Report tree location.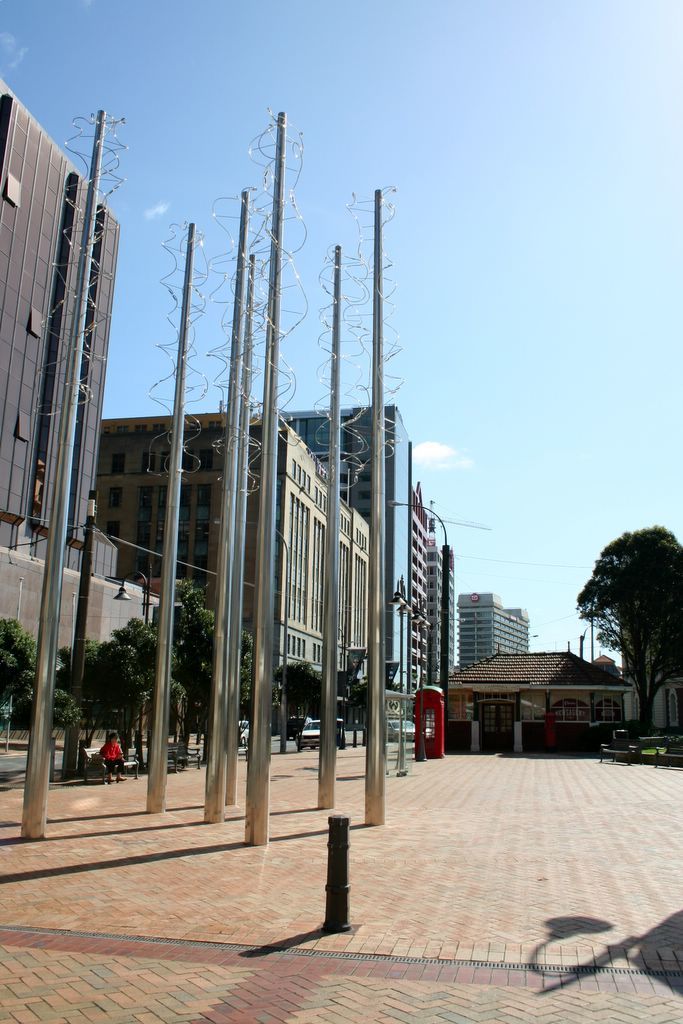
Report: locate(571, 520, 682, 740).
